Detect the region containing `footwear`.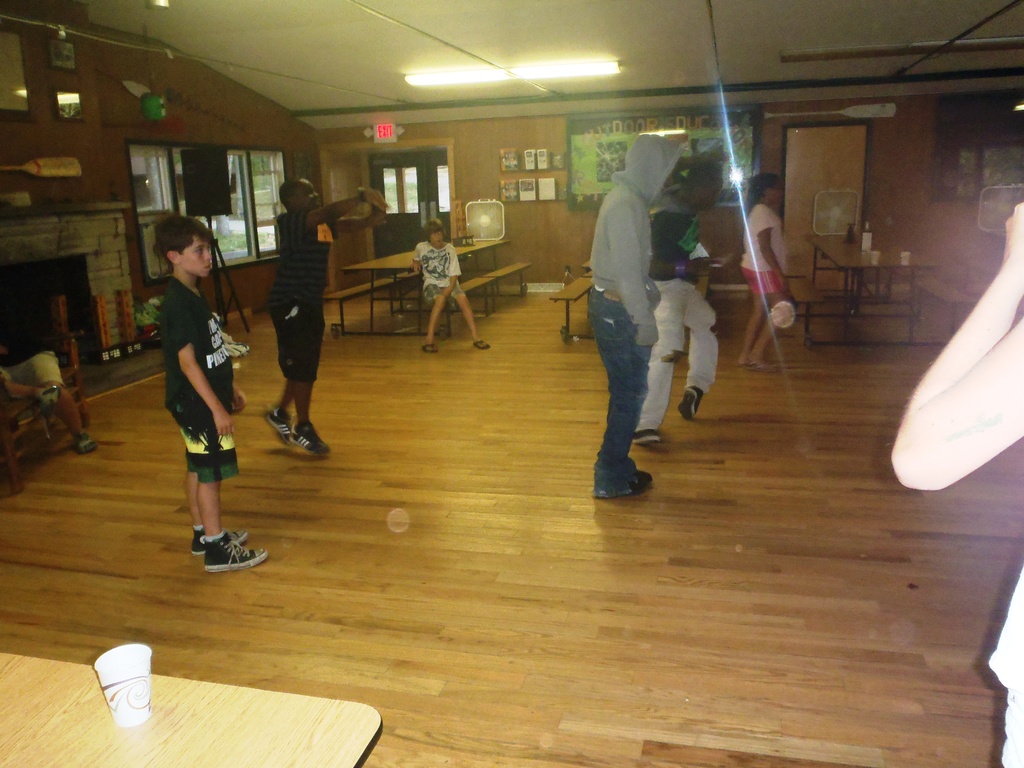
267,407,292,447.
